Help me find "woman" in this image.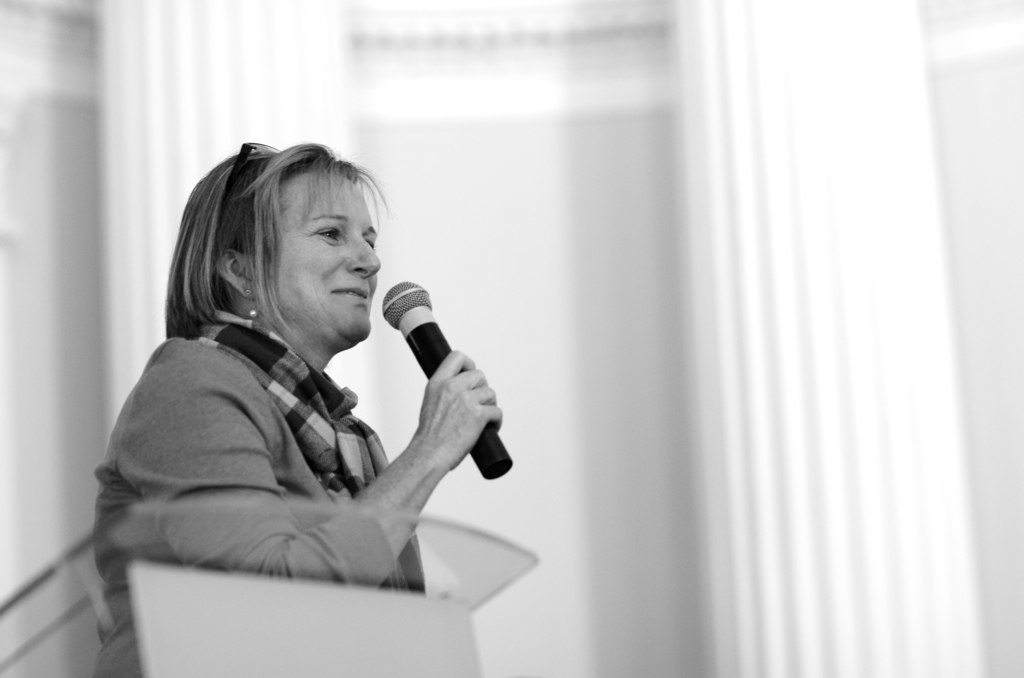
Found it: x1=77 y1=138 x2=517 y2=647.
